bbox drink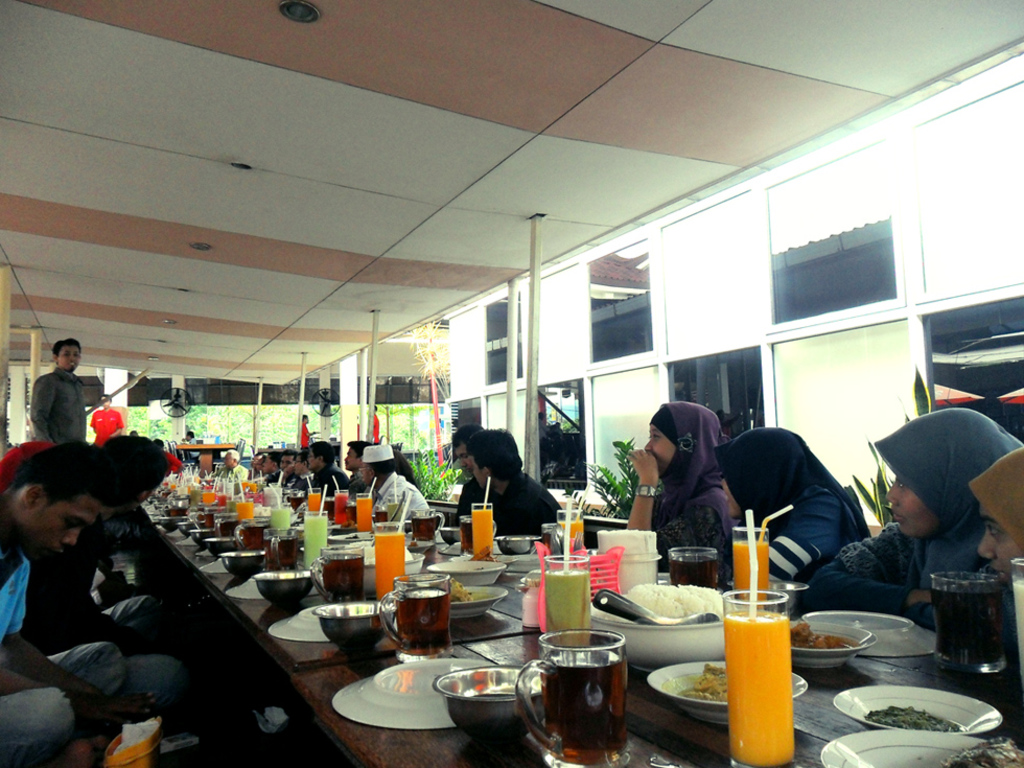
bbox=(669, 555, 718, 589)
